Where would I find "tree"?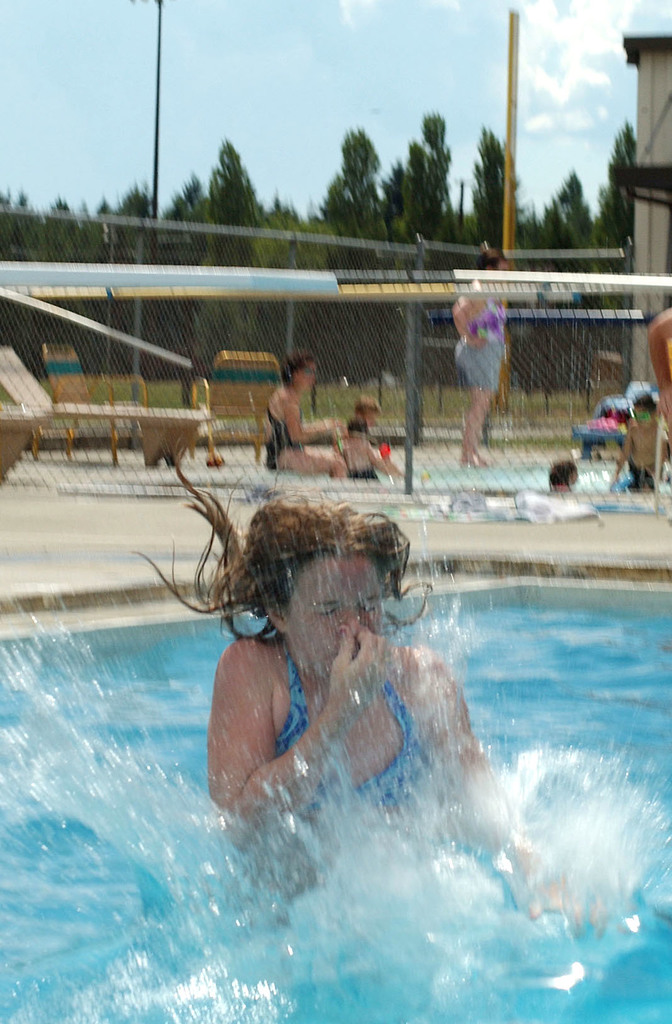
At (584,118,631,317).
